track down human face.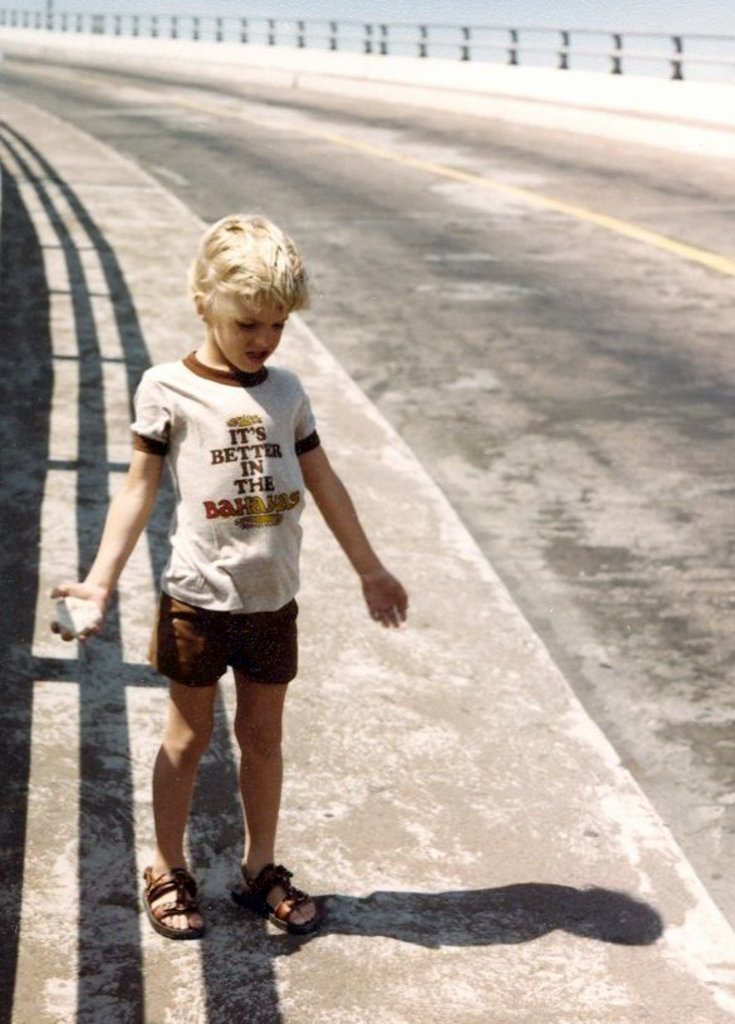
Tracked to x1=202, y1=278, x2=288, y2=371.
